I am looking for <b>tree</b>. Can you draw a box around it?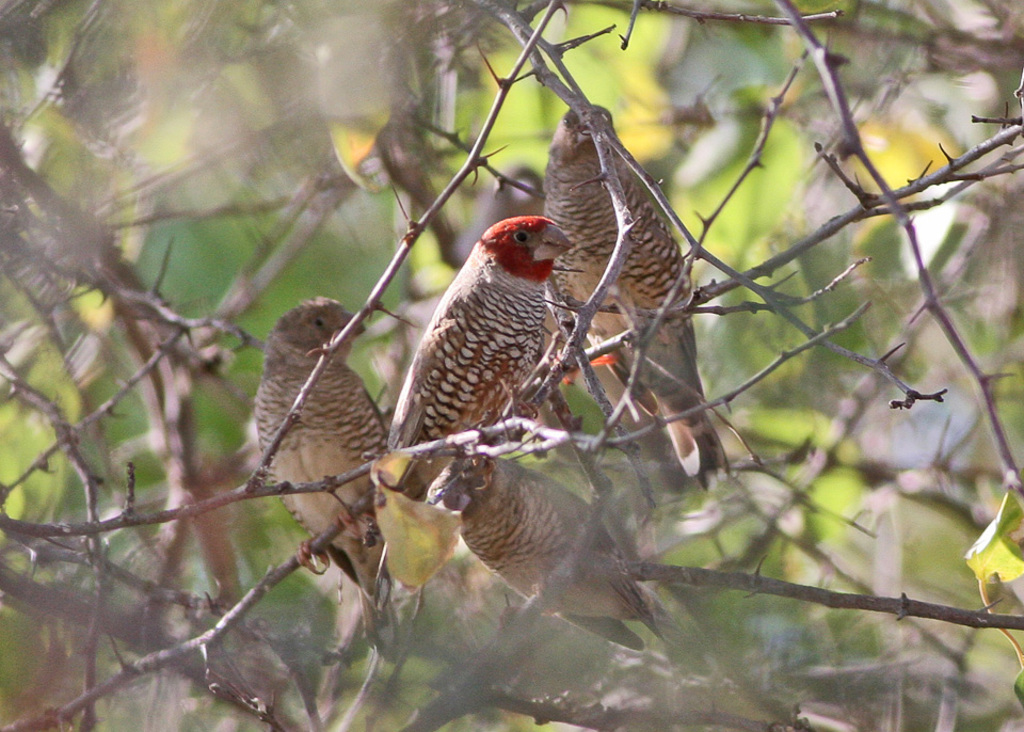
Sure, the bounding box is <region>0, 0, 1023, 731</region>.
